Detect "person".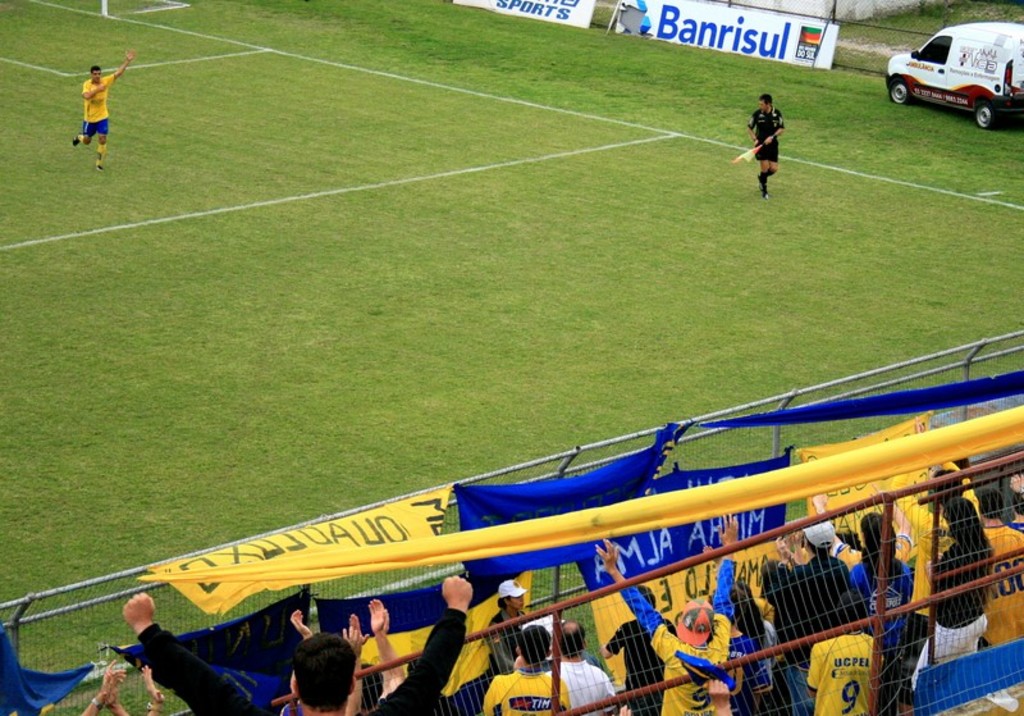
Detected at <region>280, 599, 332, 715</region>.
